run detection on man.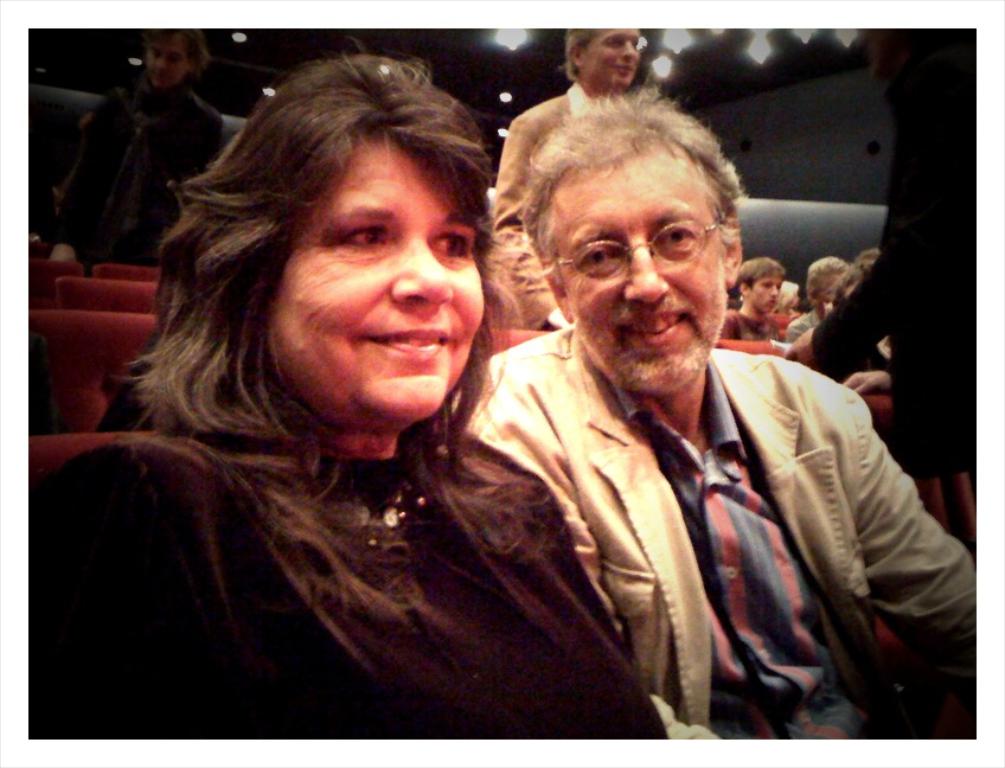
Result: <bbox>782, 26, 977, 474</bbox>.
